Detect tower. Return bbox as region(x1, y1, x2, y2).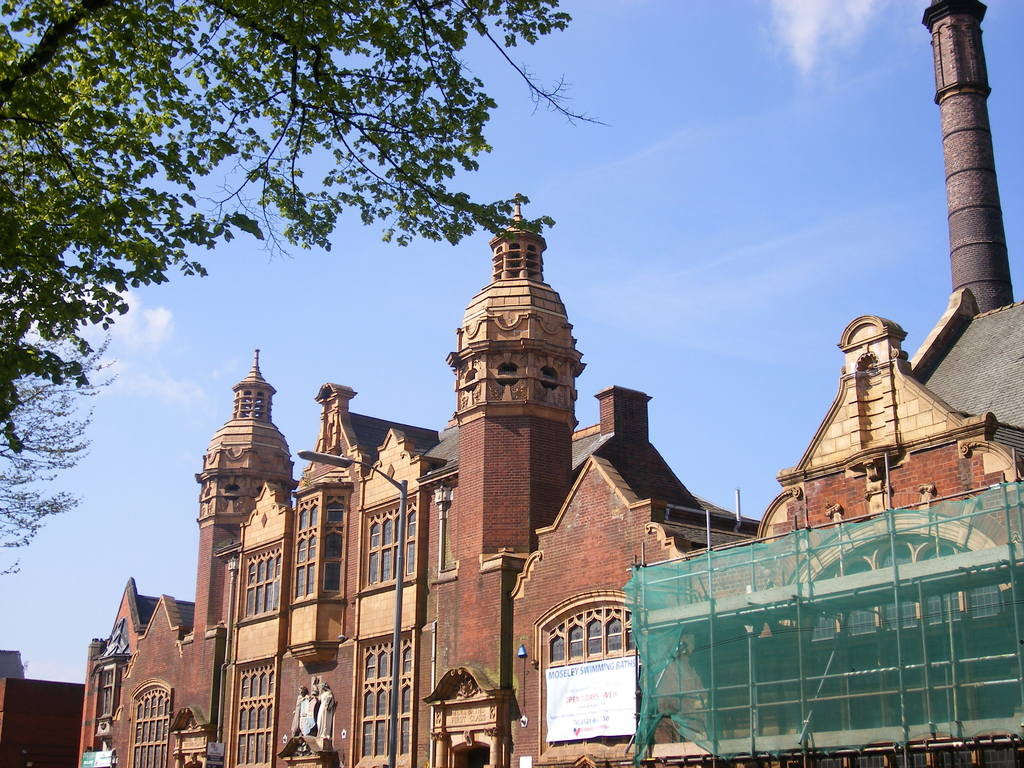
region(180, 339, 298, 604).
